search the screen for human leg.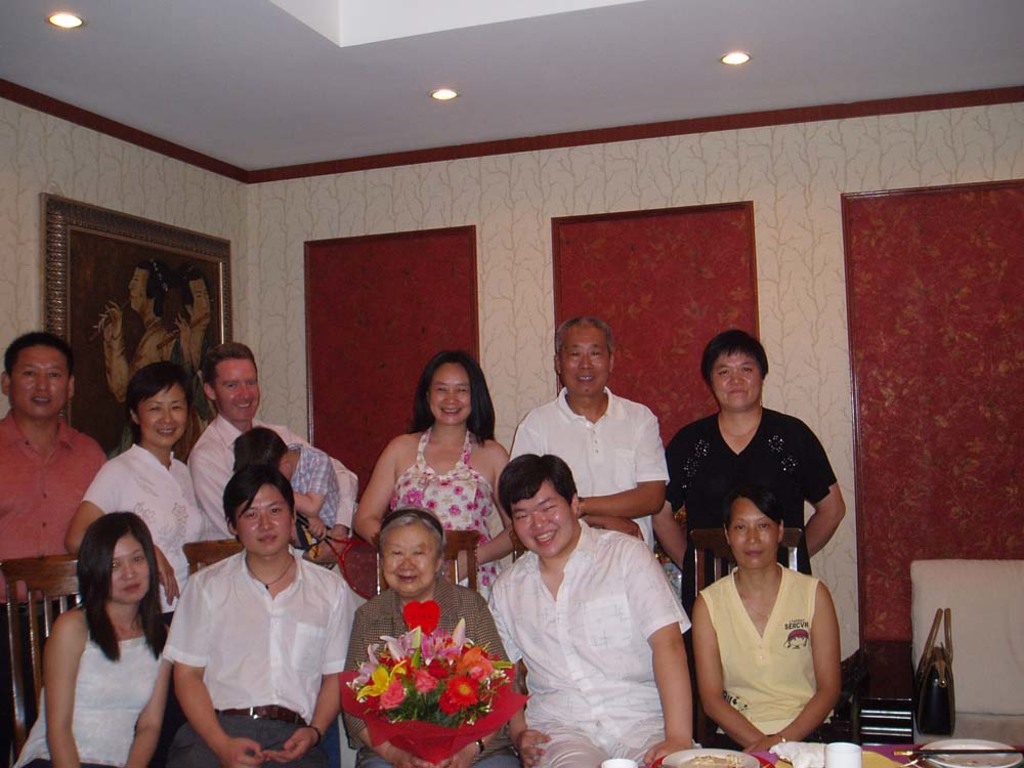
Found at 265 719 329 767.
